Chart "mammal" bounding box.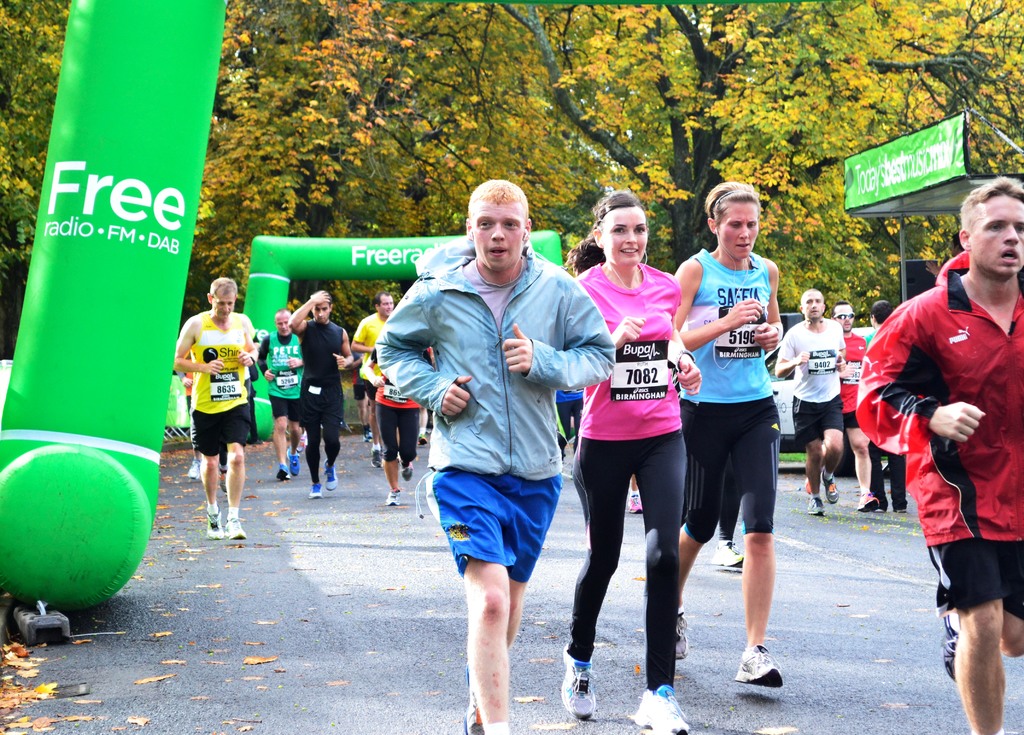
Charted: bbox=(387, 191, 593, 683).
